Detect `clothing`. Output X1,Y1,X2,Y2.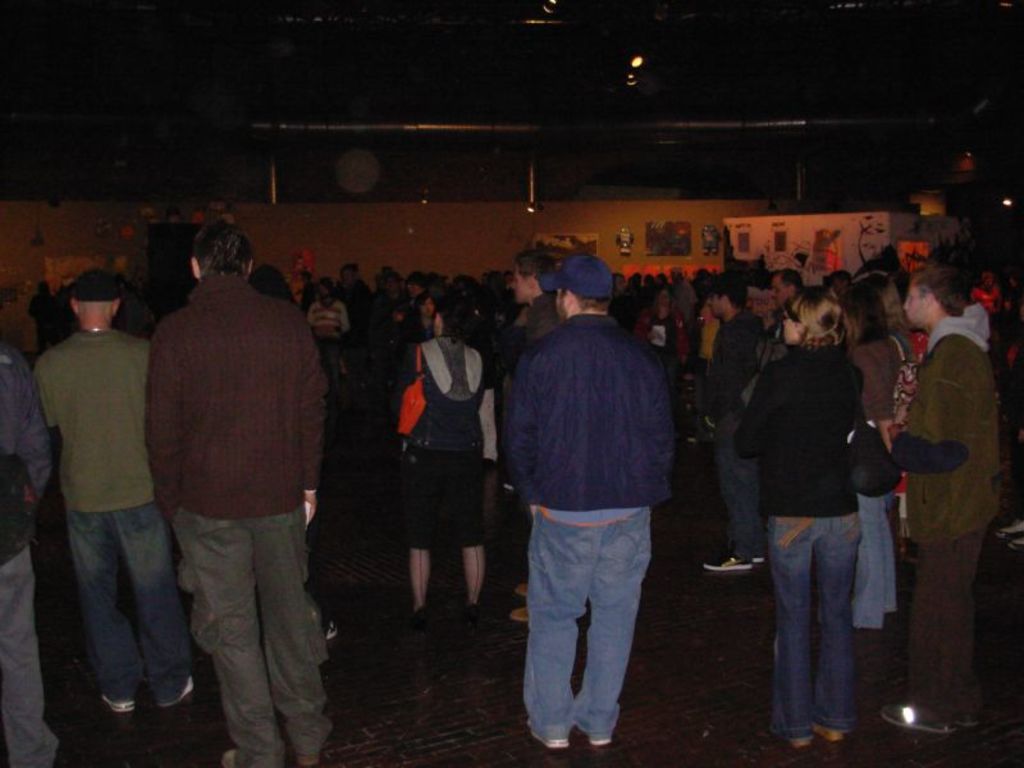
502,308,678,740.
